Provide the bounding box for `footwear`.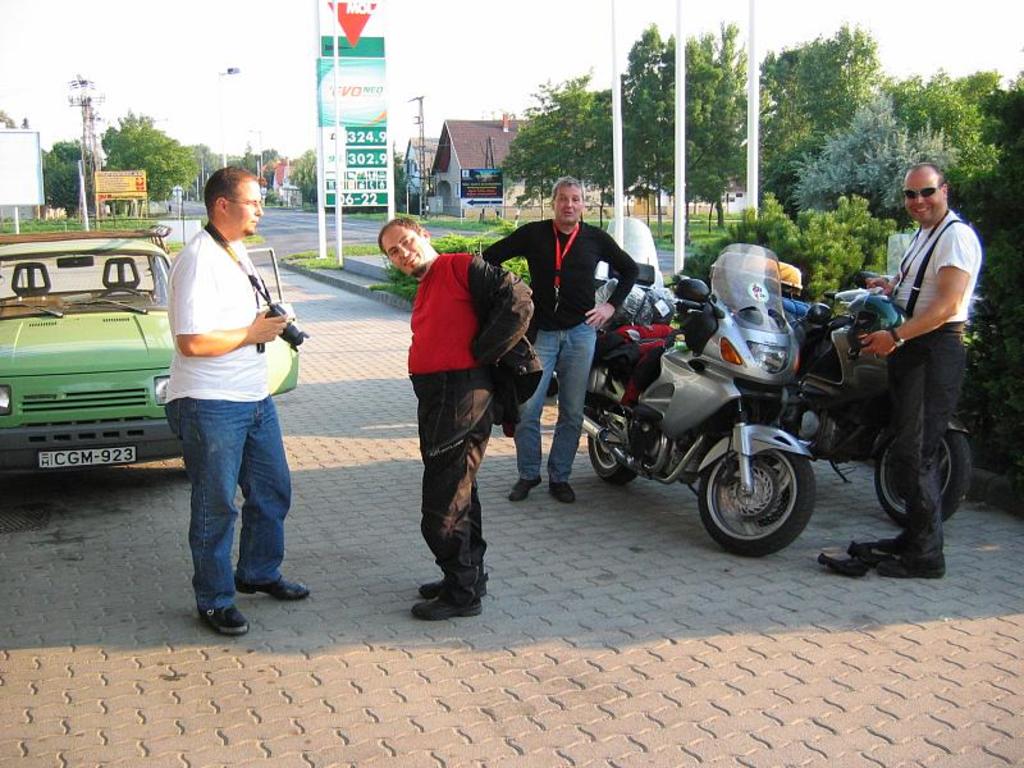
rect(196, 603, 243, 639).
